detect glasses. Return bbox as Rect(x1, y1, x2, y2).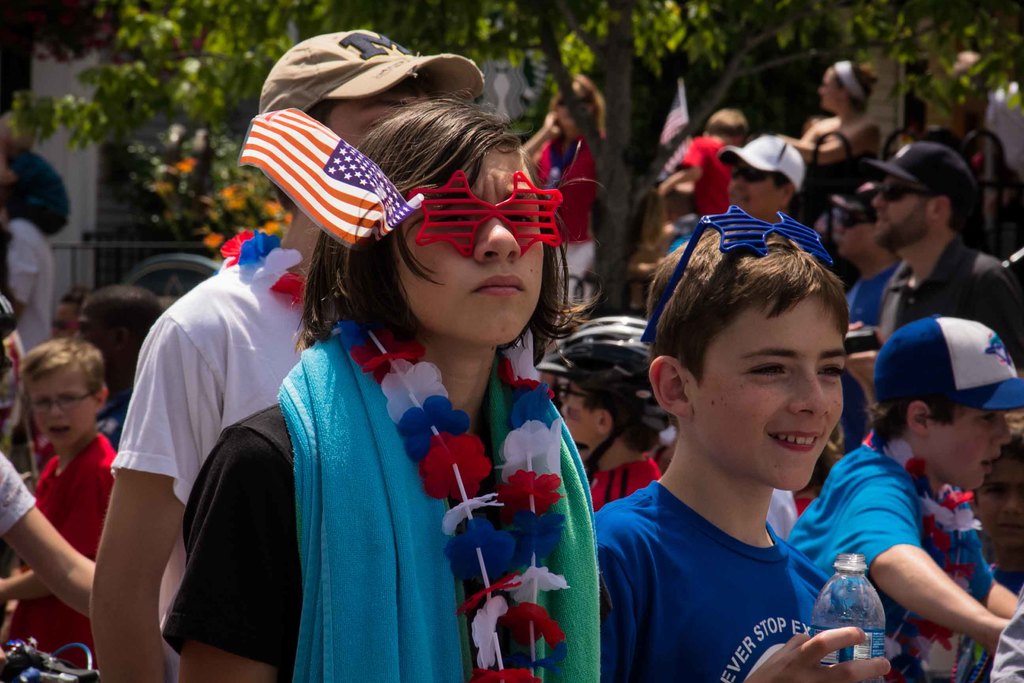
Rect(729, 163, 777, 185).
